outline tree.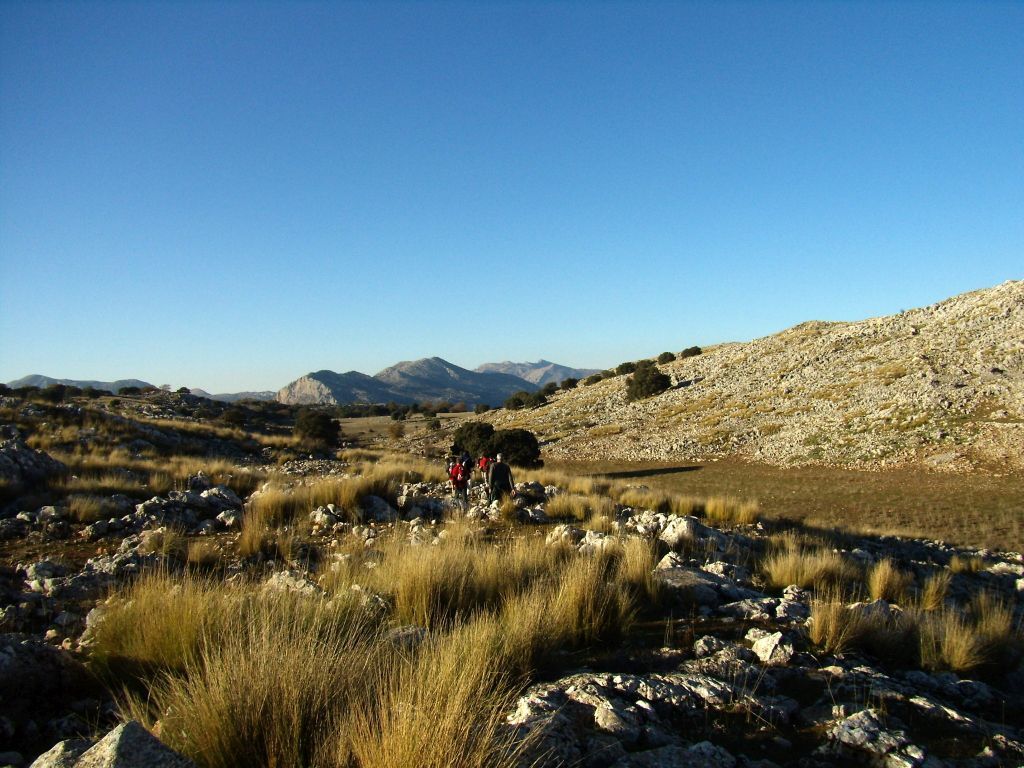
Outline: 625:364:678:403.
